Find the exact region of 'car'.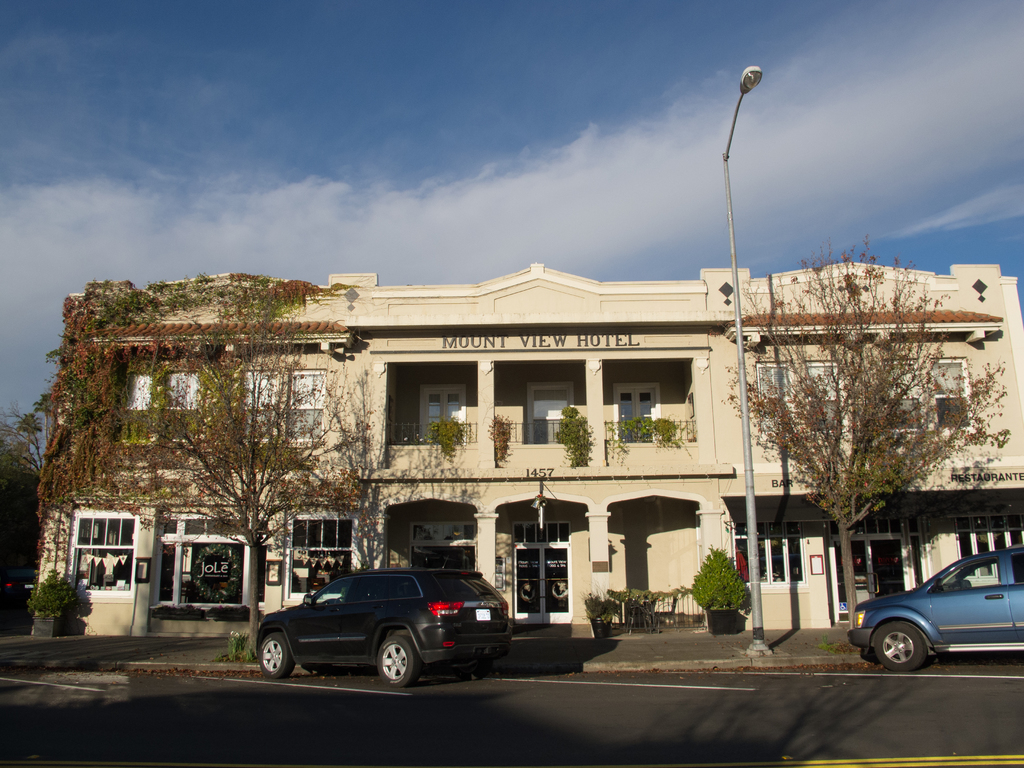
Exact region: <region>847, 538, 1023, 671</region>.
